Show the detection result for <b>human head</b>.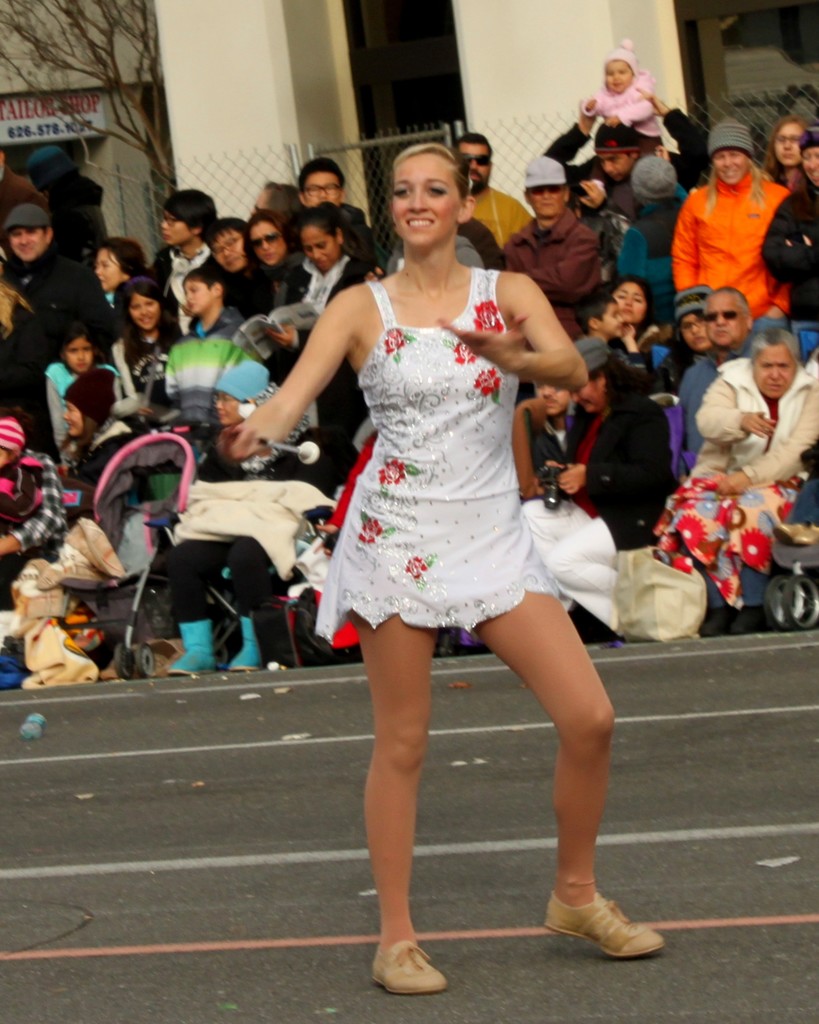
detection(797, 120, 818, 182).
